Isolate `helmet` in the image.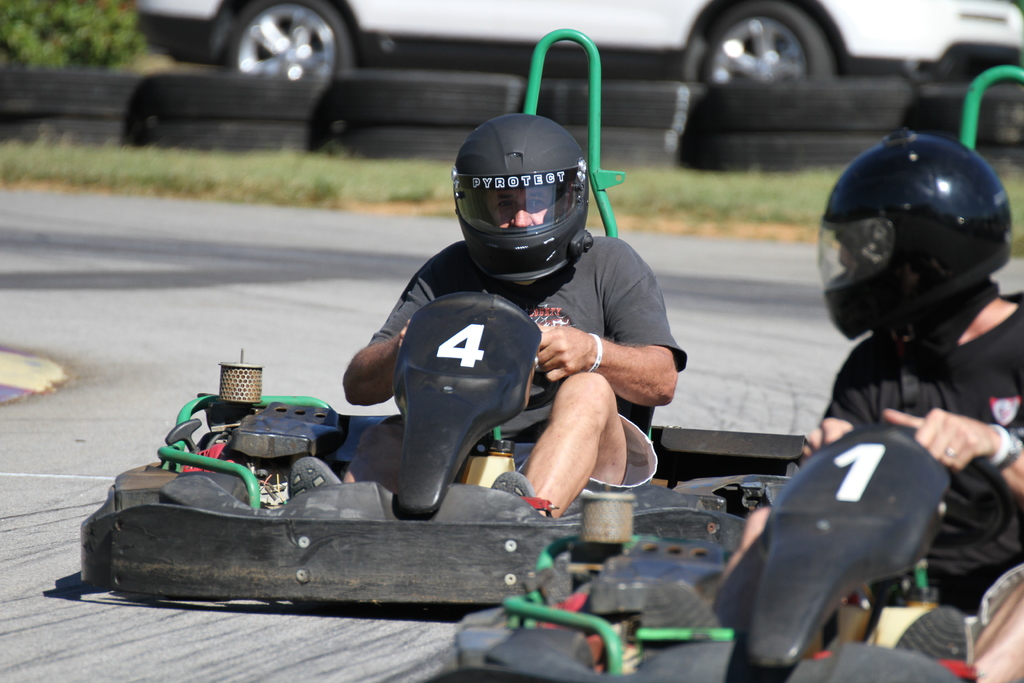
Isolated region: pyautogui.locateOnScreen(817, 130, 1014, 342).
